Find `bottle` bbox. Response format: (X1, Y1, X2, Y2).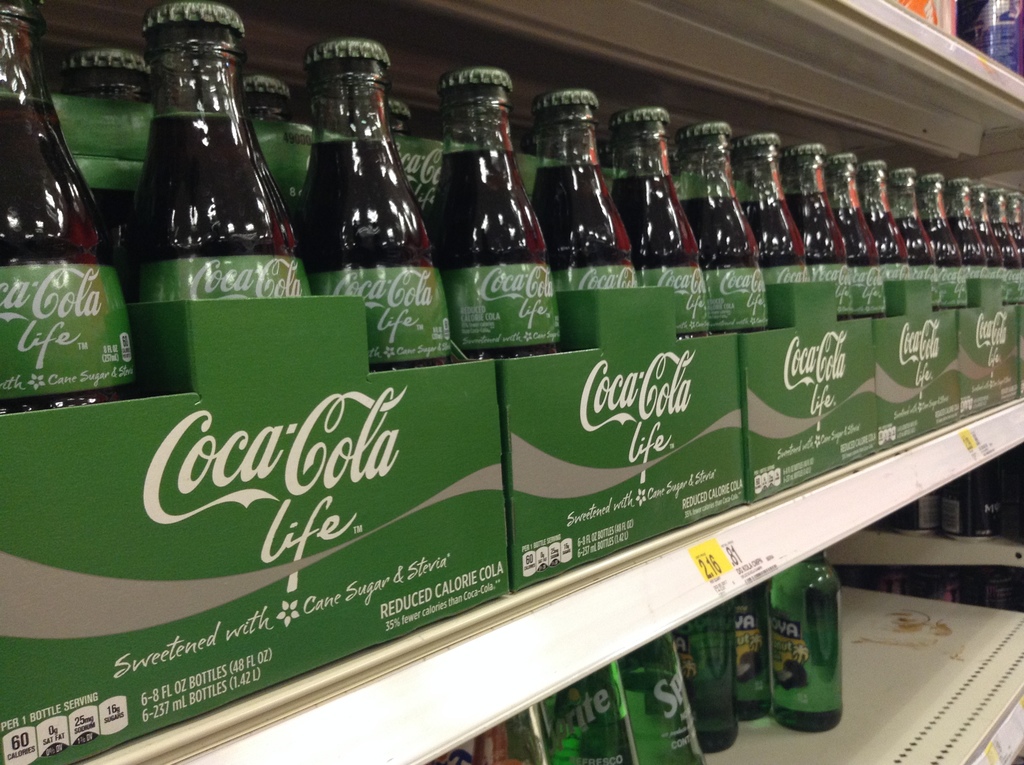
(434, 60, 573, 358).
